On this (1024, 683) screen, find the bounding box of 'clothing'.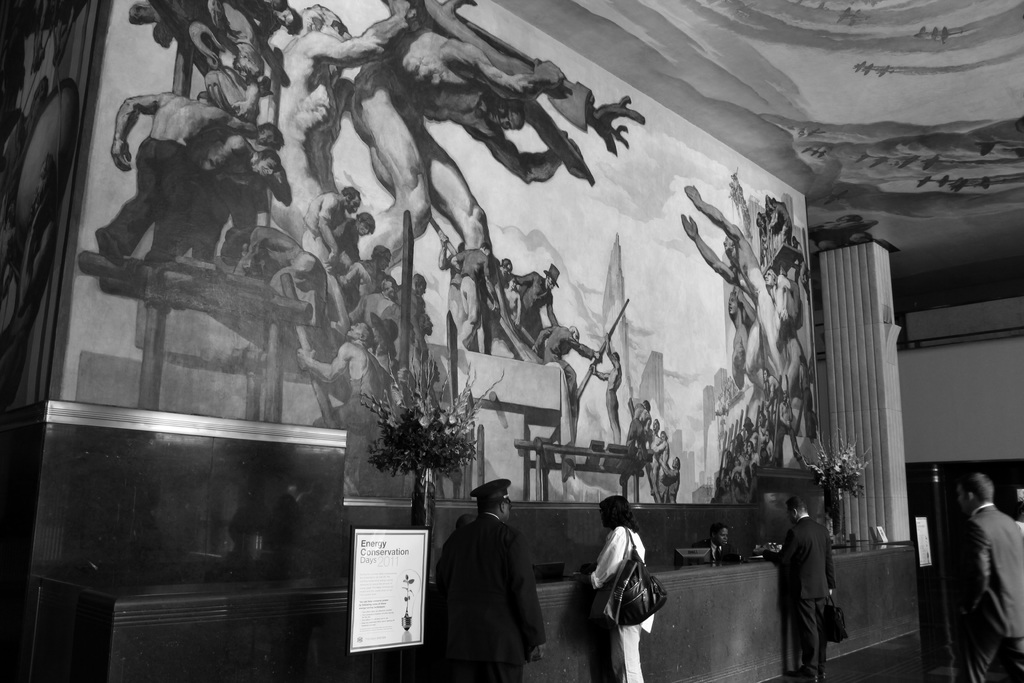
Bounding box: [left=775, top=506, right=831, bottom=682].
